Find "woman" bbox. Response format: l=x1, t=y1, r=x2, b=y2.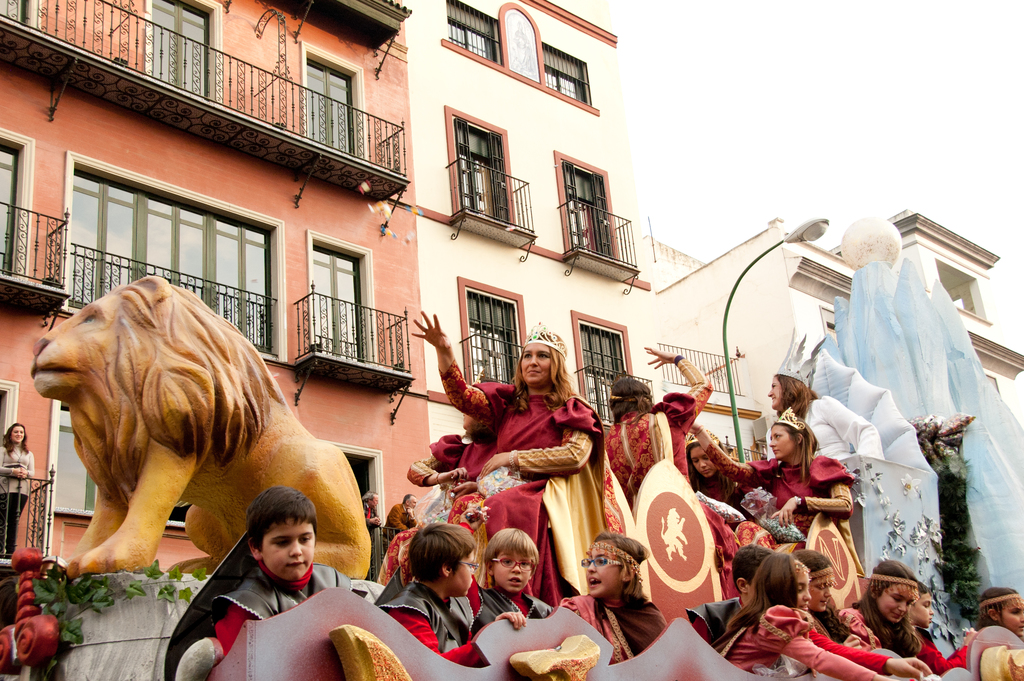
l=715, t=548, r=878, b=677.
